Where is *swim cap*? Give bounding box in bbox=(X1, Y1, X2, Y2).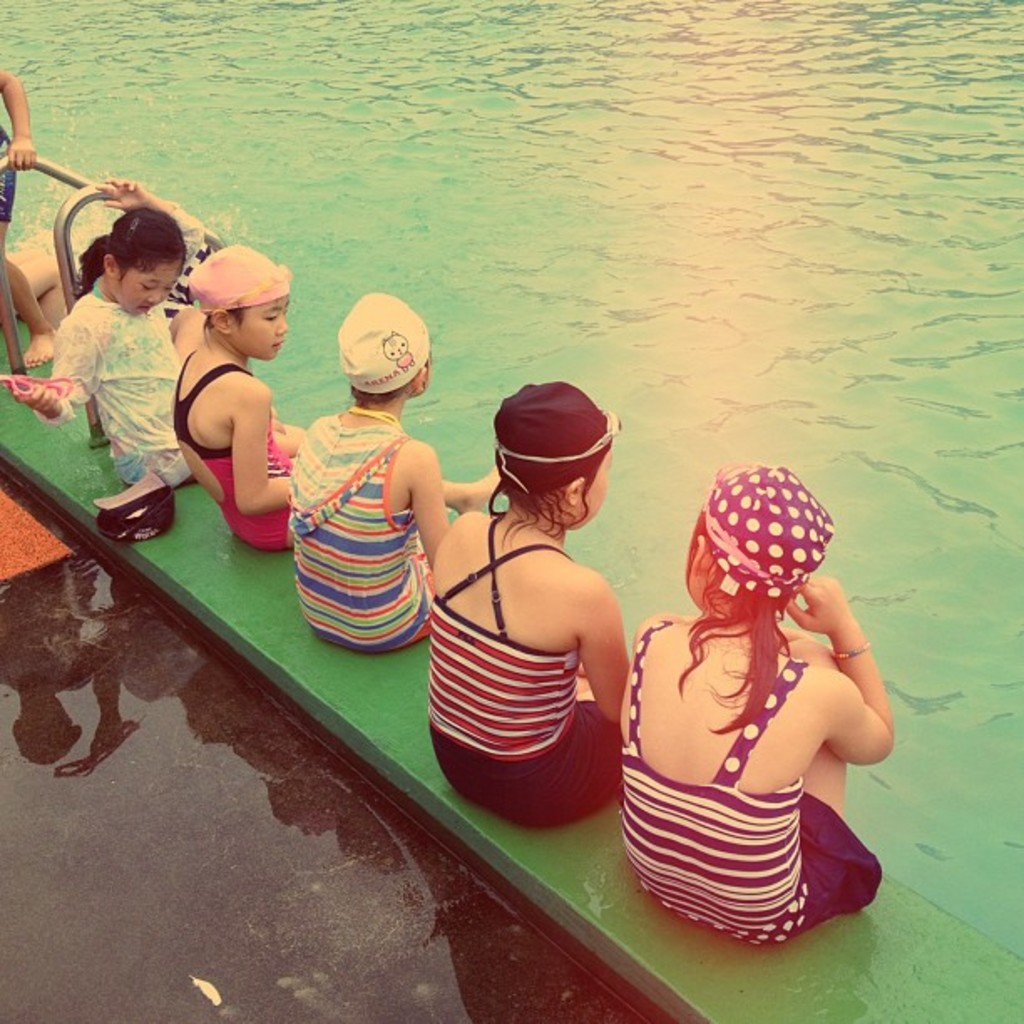
bbox=(186, 243, 294, 320).
